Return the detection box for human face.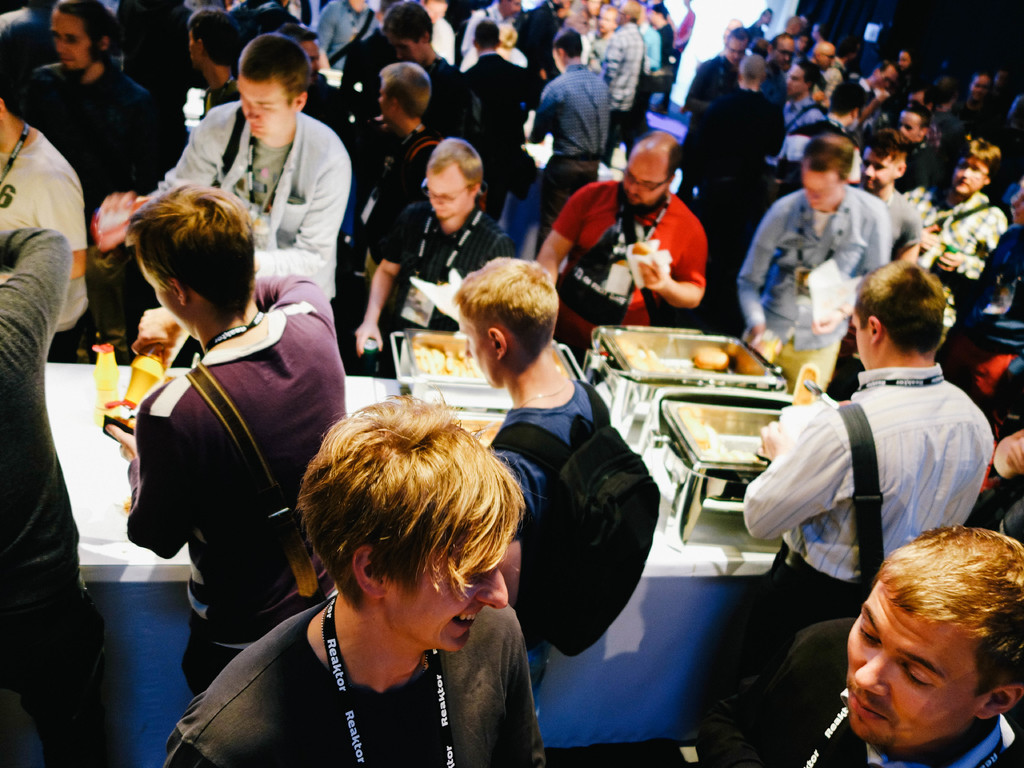
(849,624,984,751).
